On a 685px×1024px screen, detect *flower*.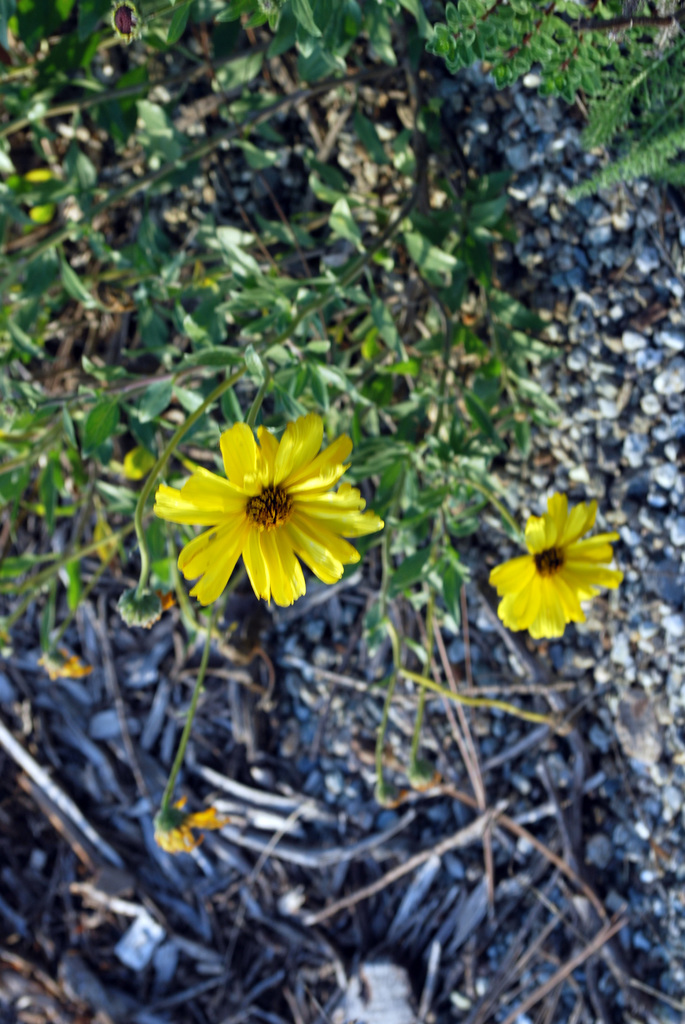
[x1=35, y1=648, x2=93, y2=685].
